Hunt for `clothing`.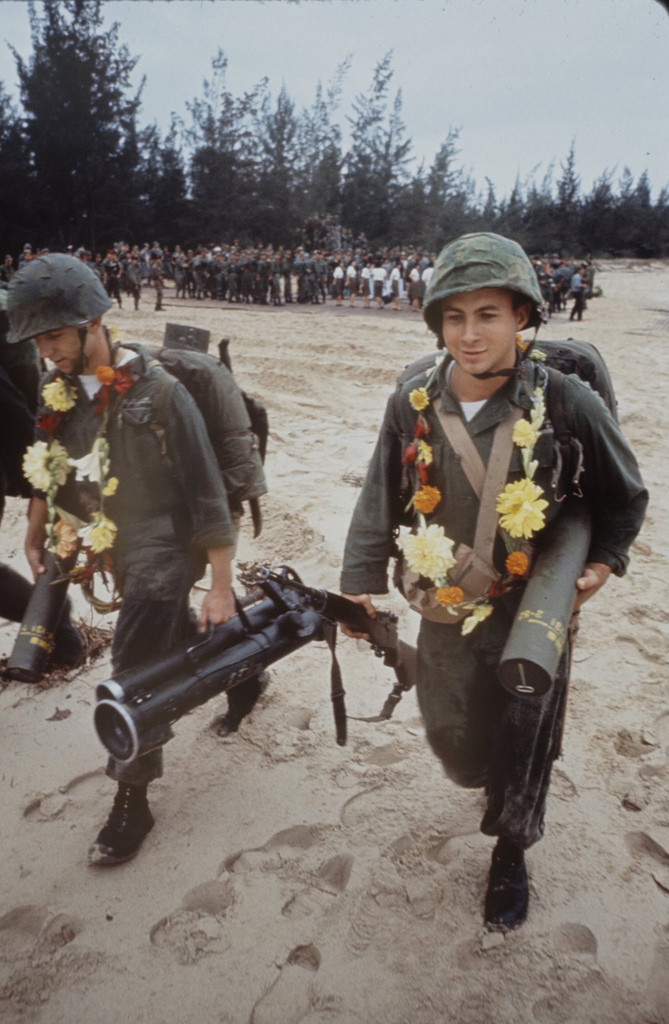
Hunted down at [x1=346, y1=265, x2=358, y2=294].
